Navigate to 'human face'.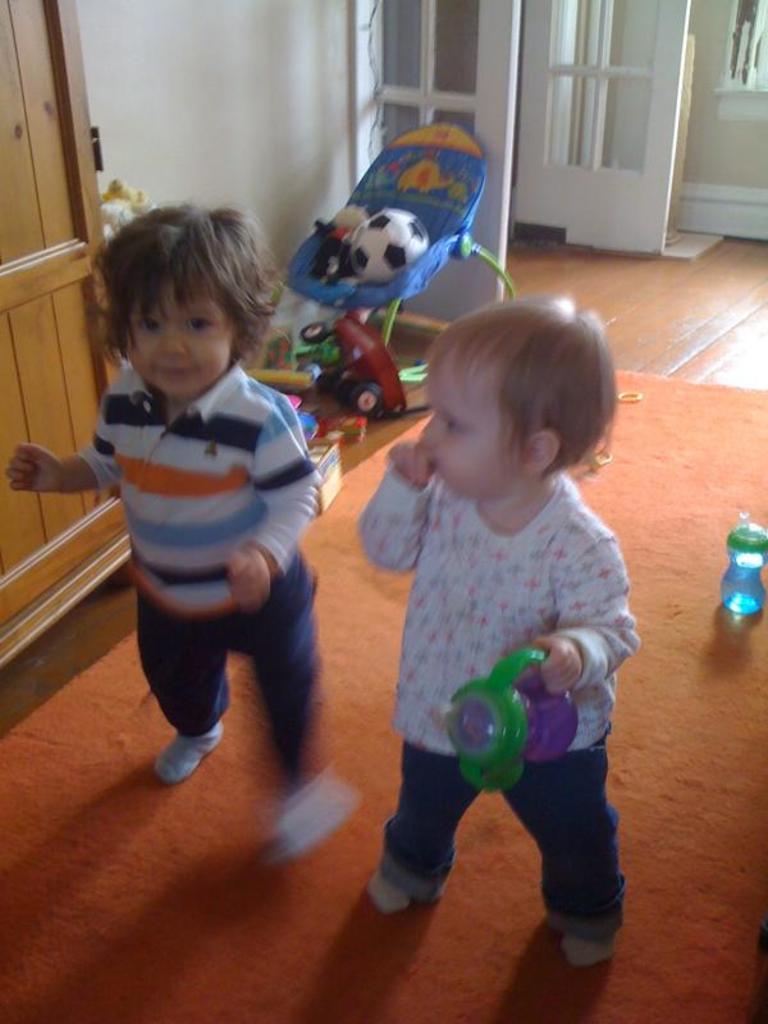
Navigation target: {"left": 128, "top": 284, "right": 236, "bottom": 401}.
